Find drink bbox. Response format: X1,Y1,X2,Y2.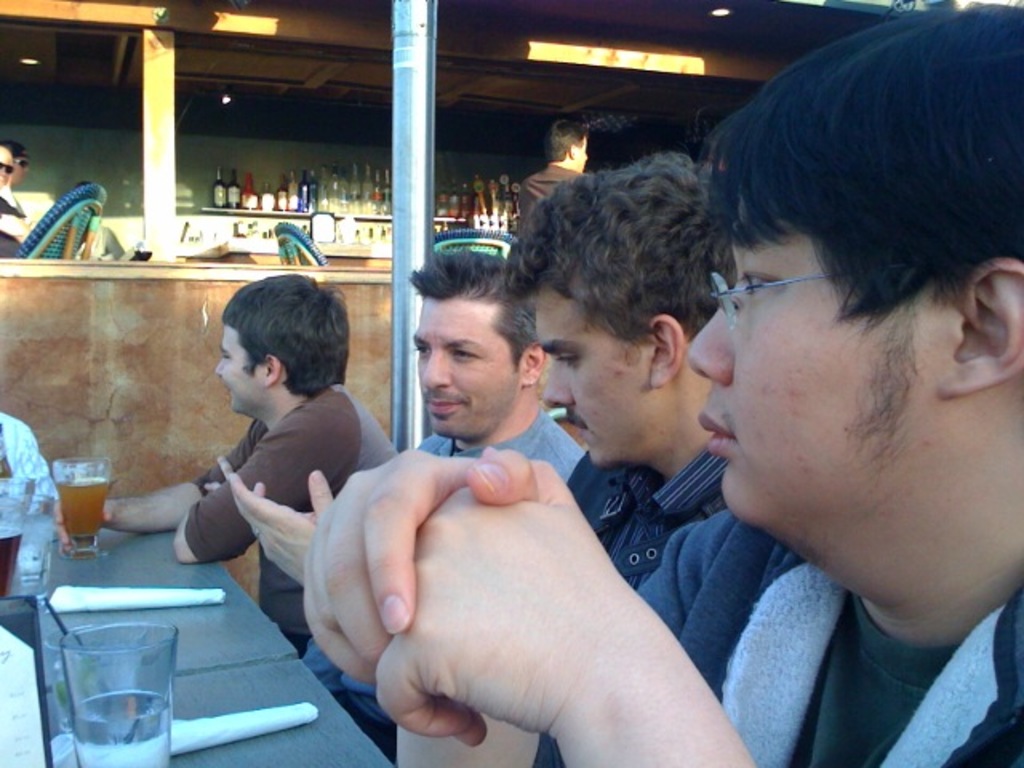
58,483,109,534.
